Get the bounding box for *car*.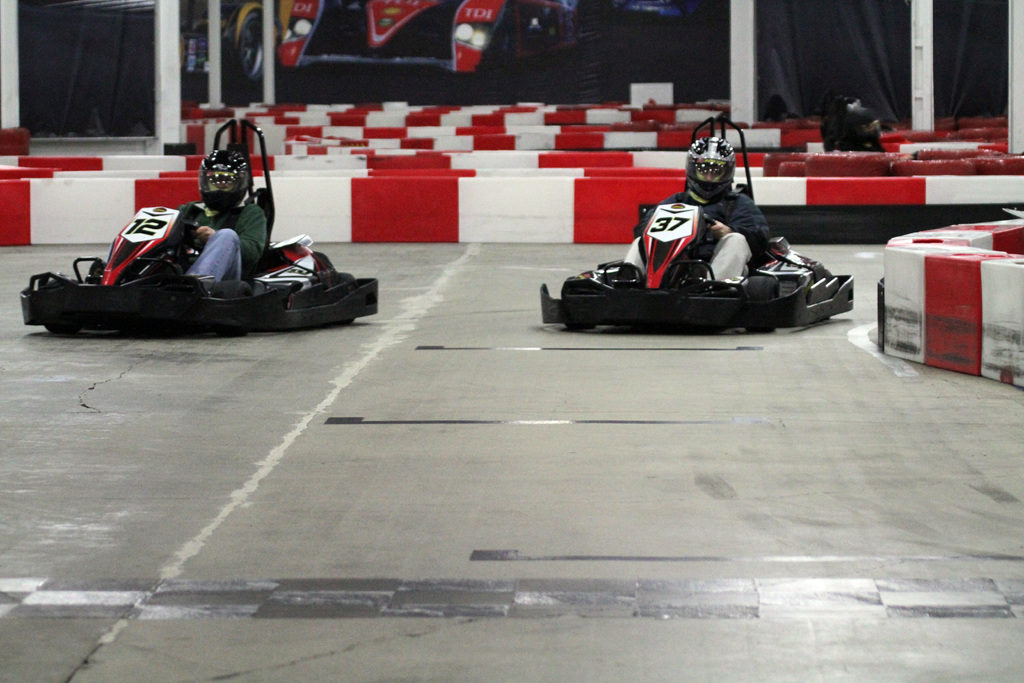
18, 113, 376, 334.
